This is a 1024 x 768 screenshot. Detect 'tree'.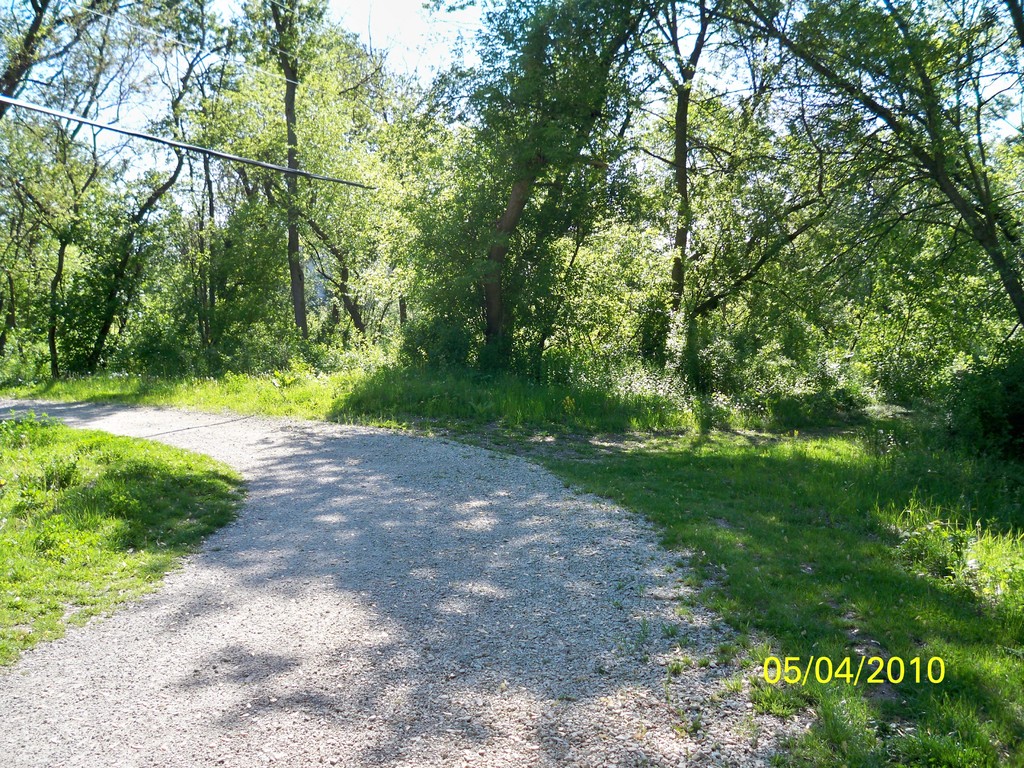
723 0 1023 353.
